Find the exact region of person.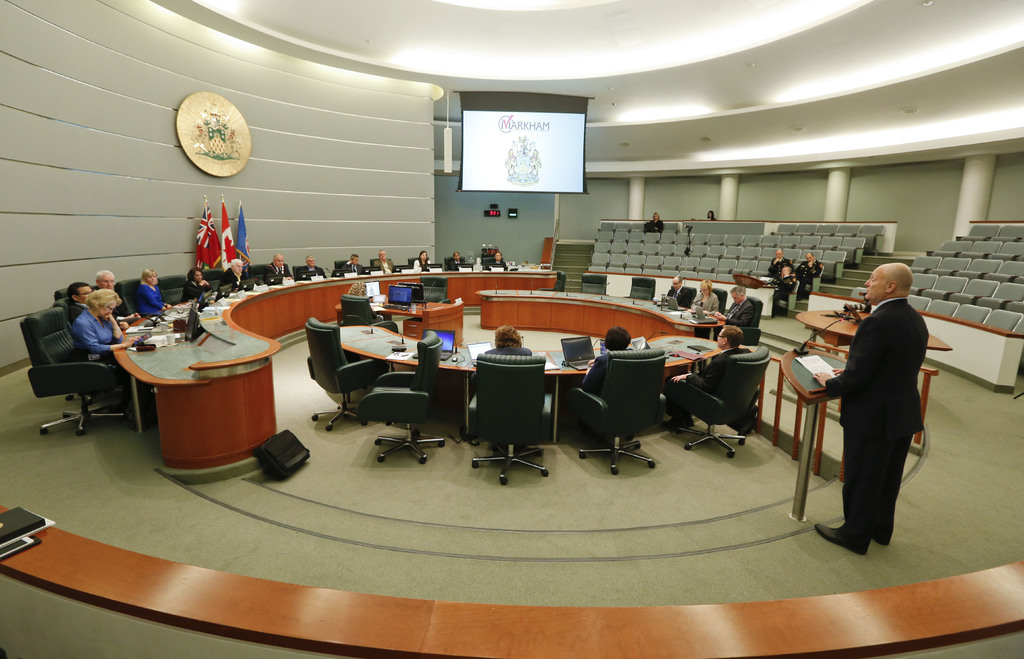
Exact region: x1=345, y1=253, x2=369, y2=274.
